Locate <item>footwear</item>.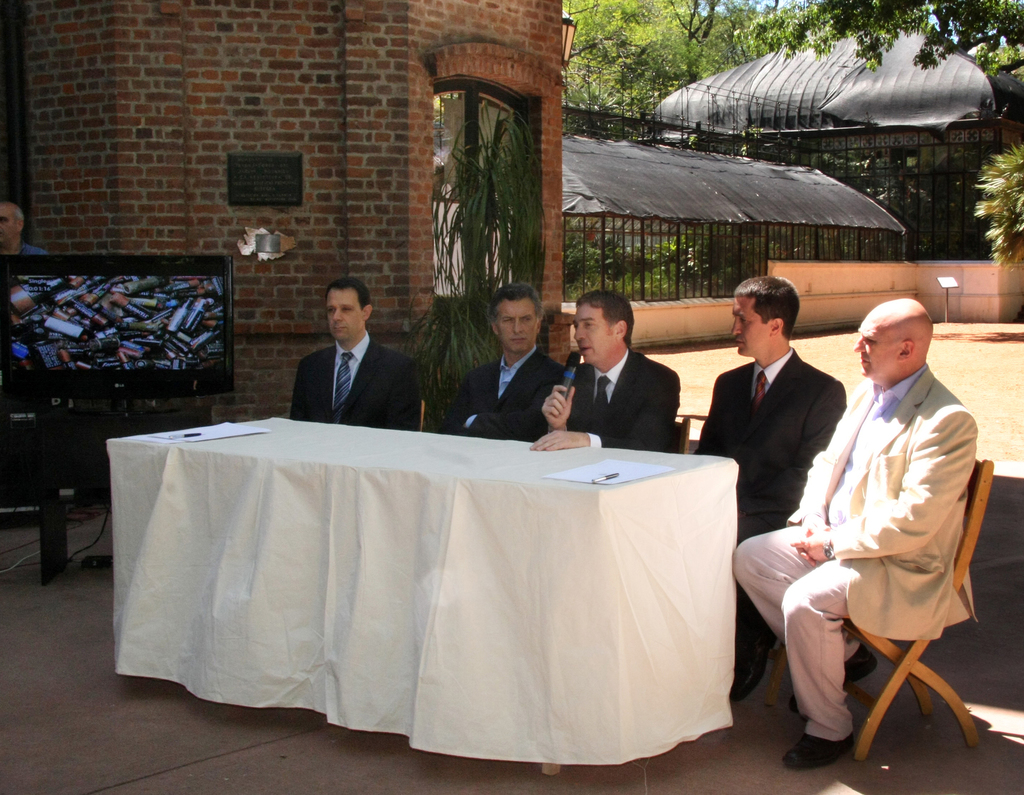
Bounding box: region(732, 632, 779, 700).
